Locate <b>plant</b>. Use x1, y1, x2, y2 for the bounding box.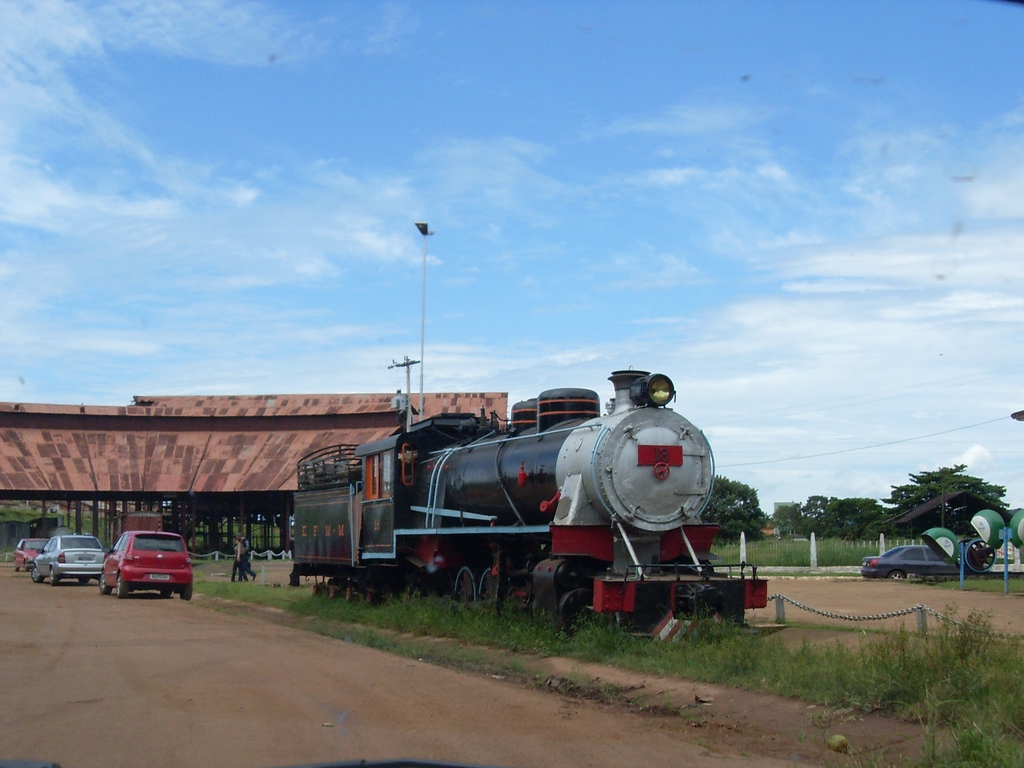
190, 574, 1023, 767.
